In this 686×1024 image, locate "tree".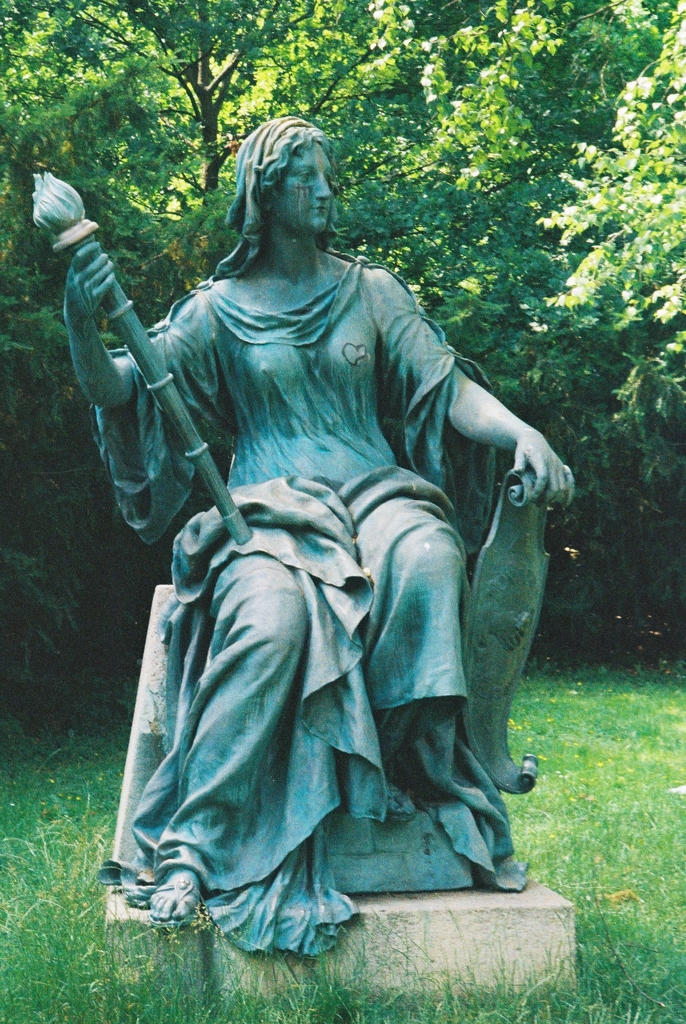
Bounding box: [0,0,685,710].
